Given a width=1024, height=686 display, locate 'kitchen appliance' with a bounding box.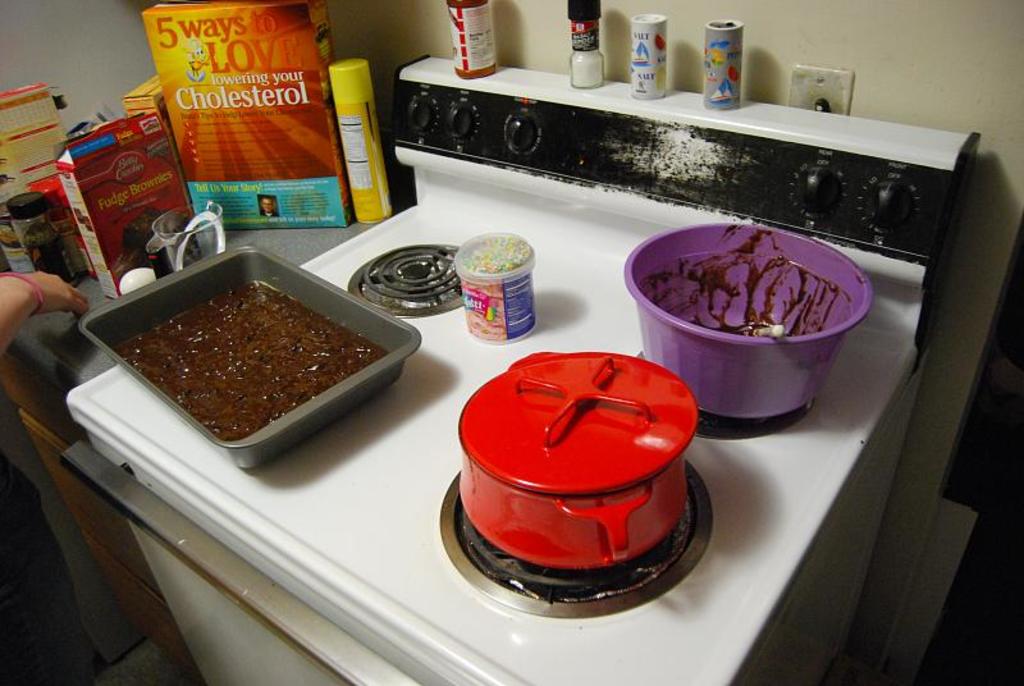
Located: [left=330, top=54, right=402, bottom=224].
